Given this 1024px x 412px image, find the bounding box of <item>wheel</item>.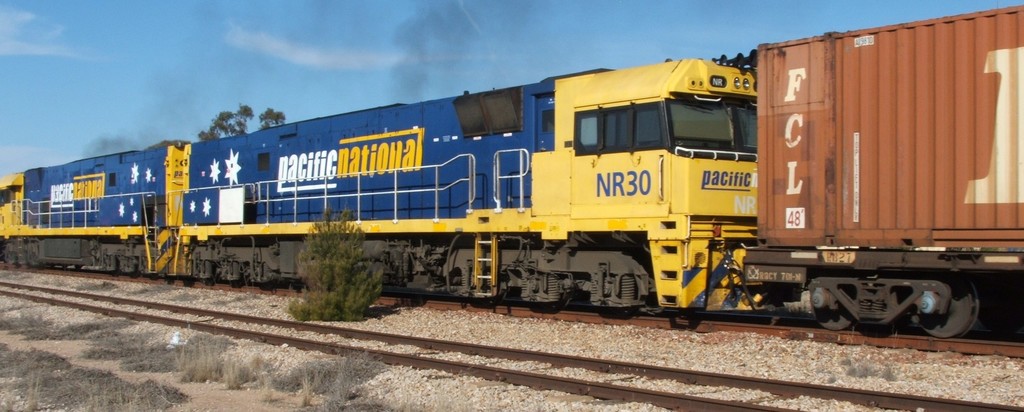
detection(900, 266, 983, 343).
